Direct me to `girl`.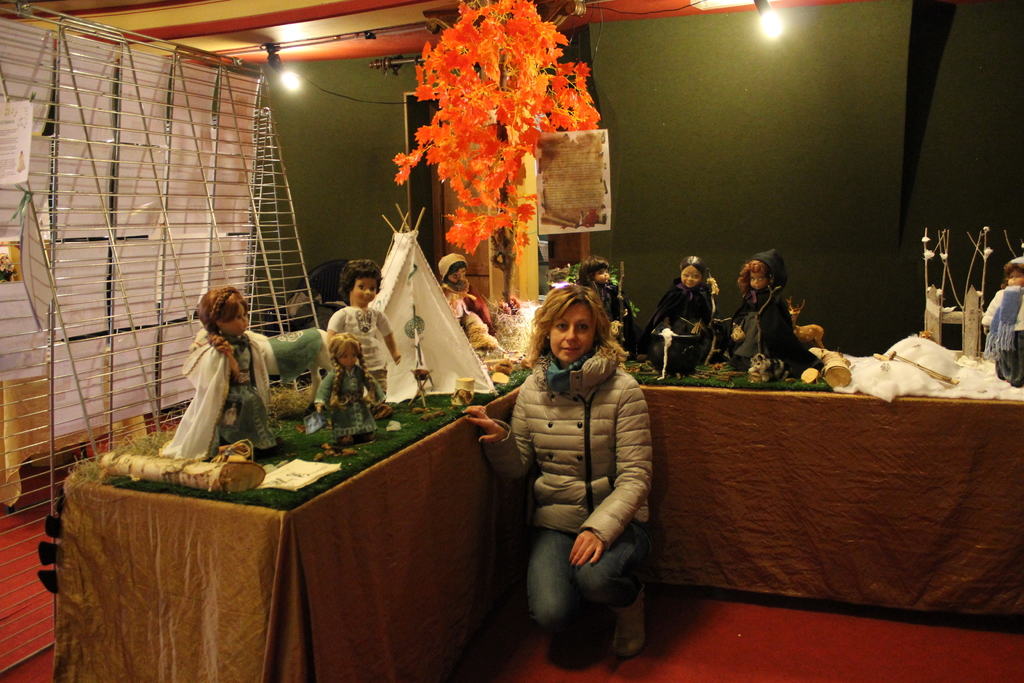
Direction: rect(164, 286, 269, 460).
